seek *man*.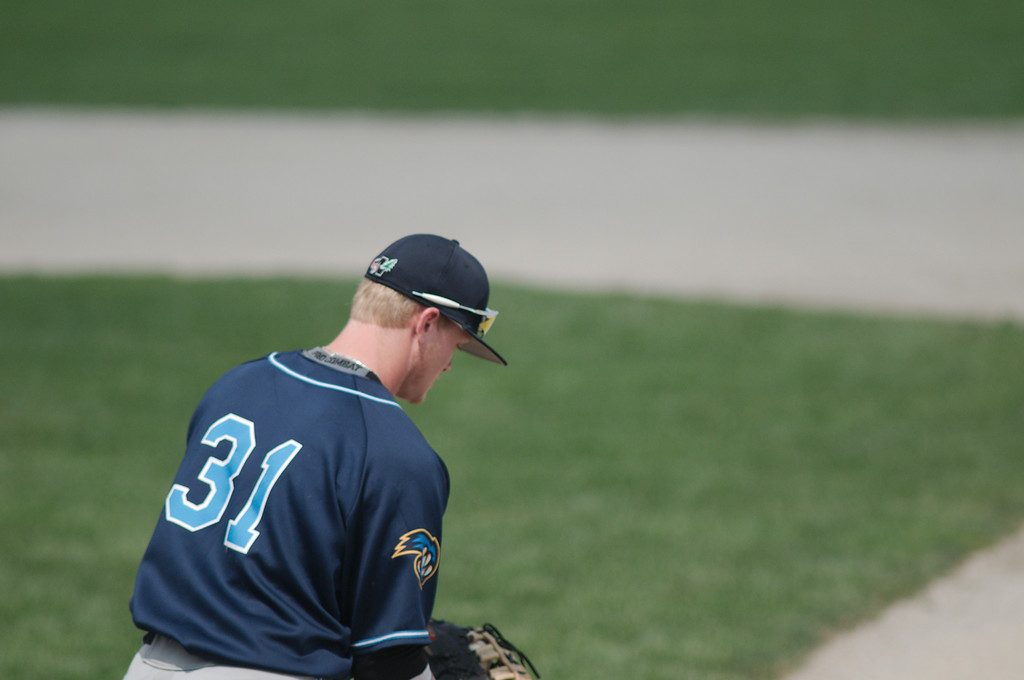
140:209:535:679.
